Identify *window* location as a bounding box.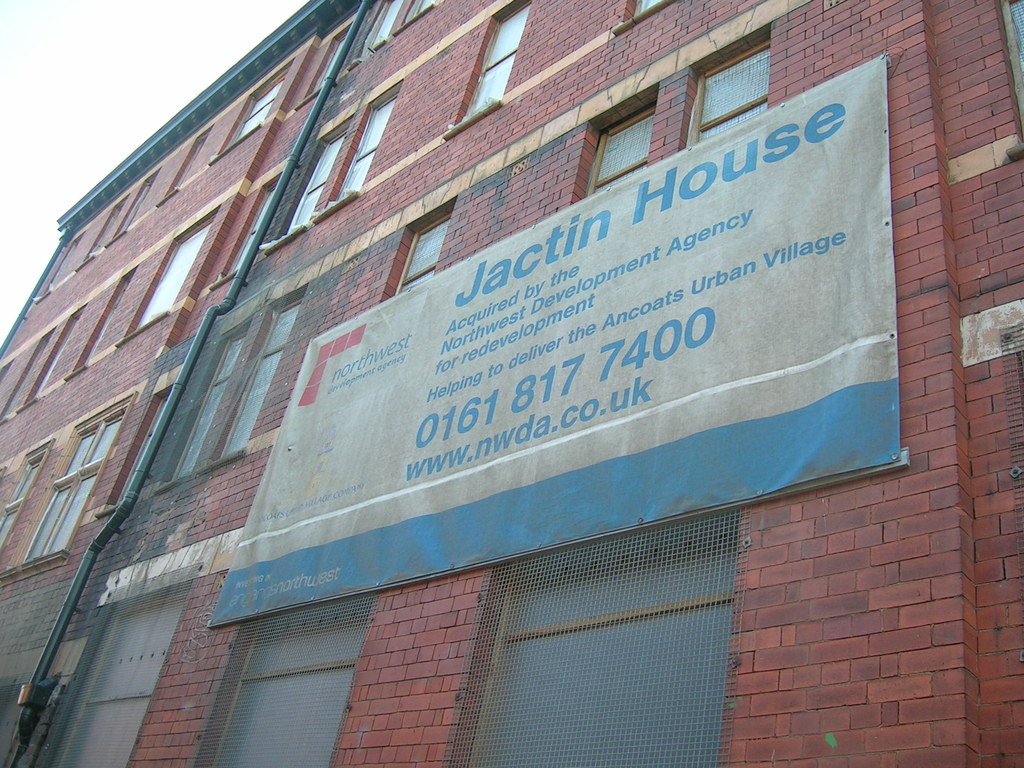
pyautogui.locateOnScreen(686, 29, 771, 145).
